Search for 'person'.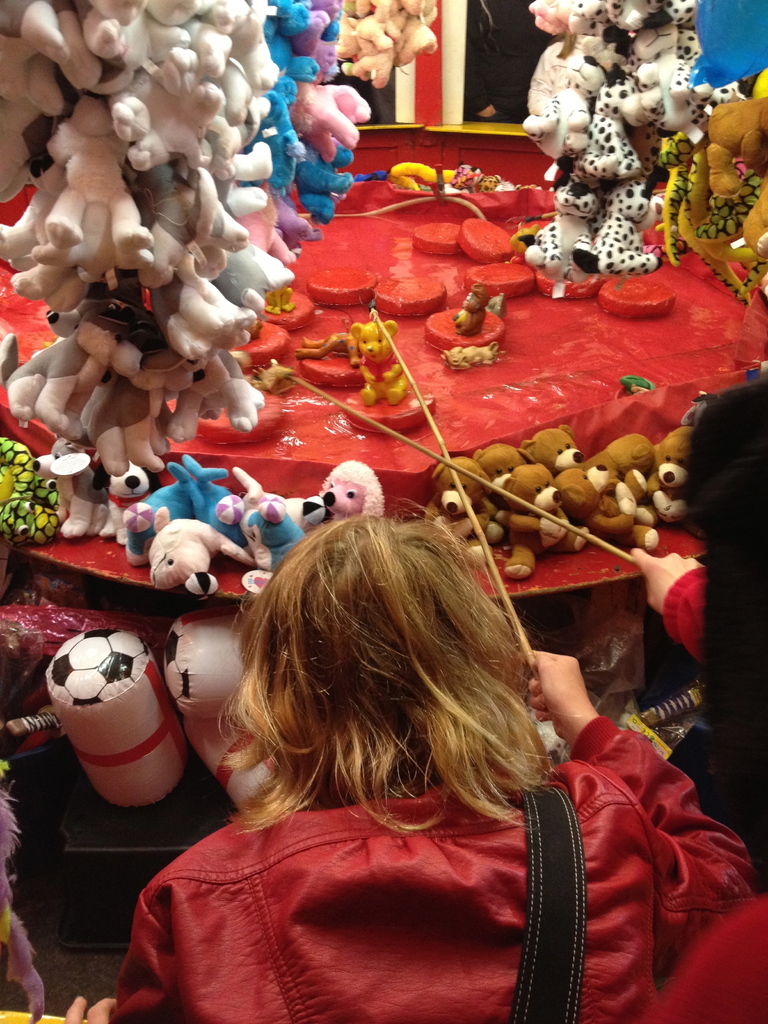
Found at {"x1": 66, "y1": 510, "x2": 767, "y2": 1023}.
